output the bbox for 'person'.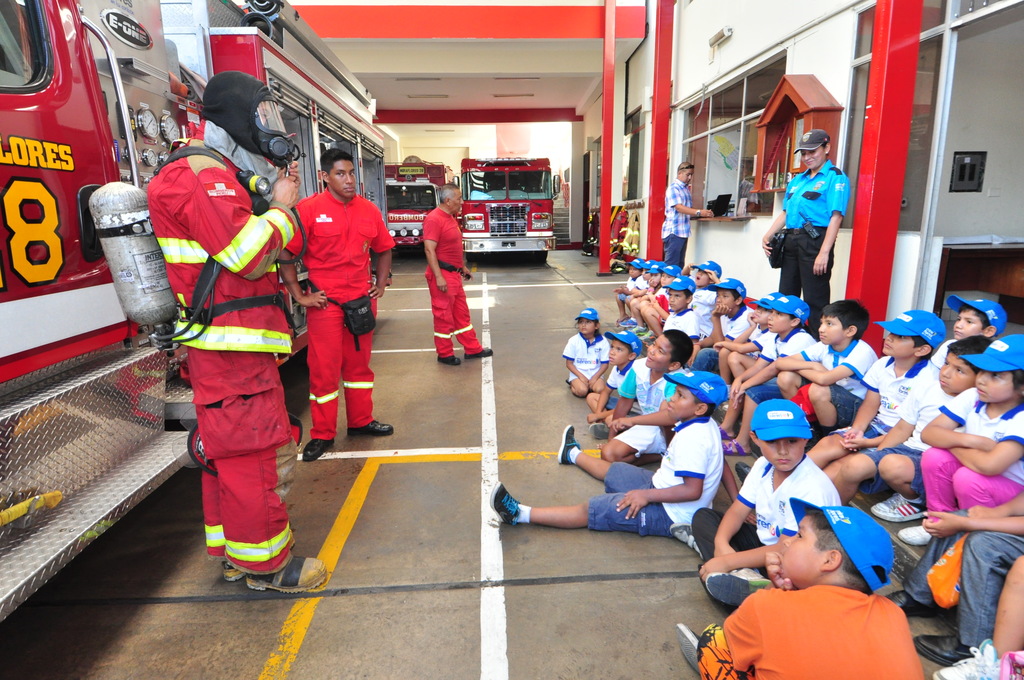
(886,471,1023,670).
